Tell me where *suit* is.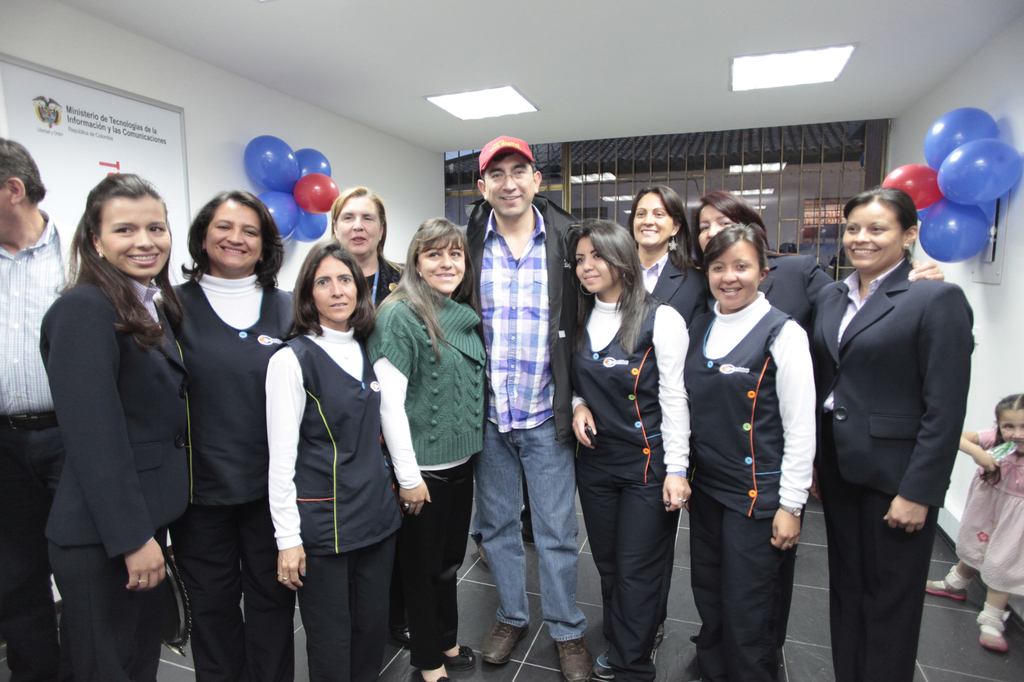
*suit* is at <bbox>689, 251, 833, 644</bbox>.
